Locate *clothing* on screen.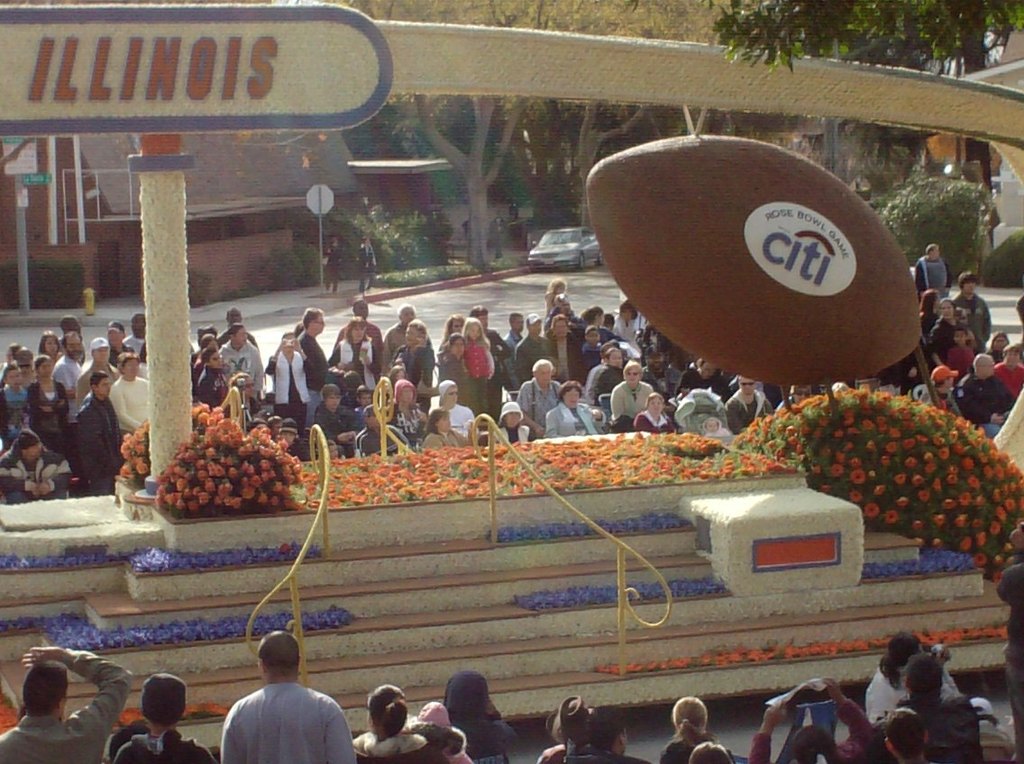
On screen at locate(913, 256, 953, 295).
